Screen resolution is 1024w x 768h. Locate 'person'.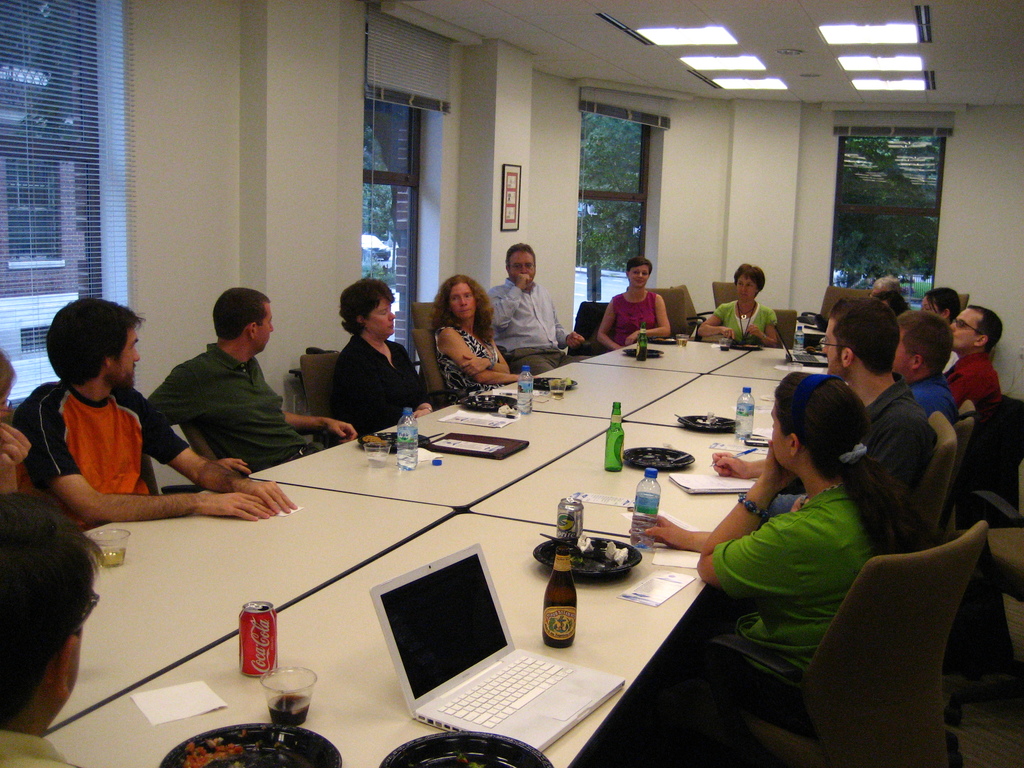
locate(29, 287, 294, 527).
